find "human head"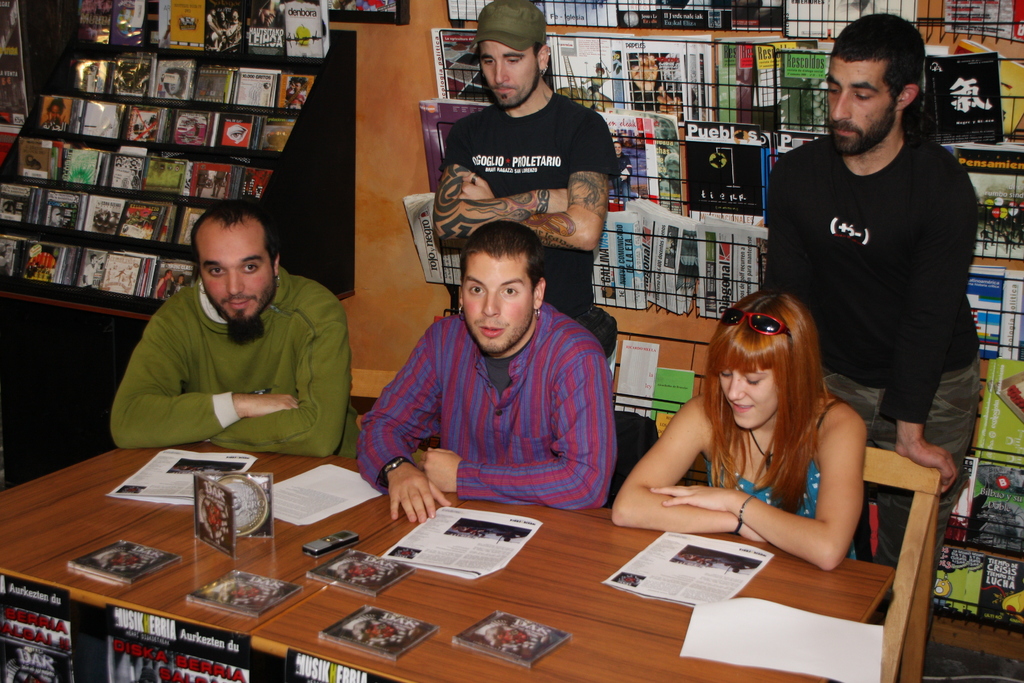
region(614, 138, 623, 158)
